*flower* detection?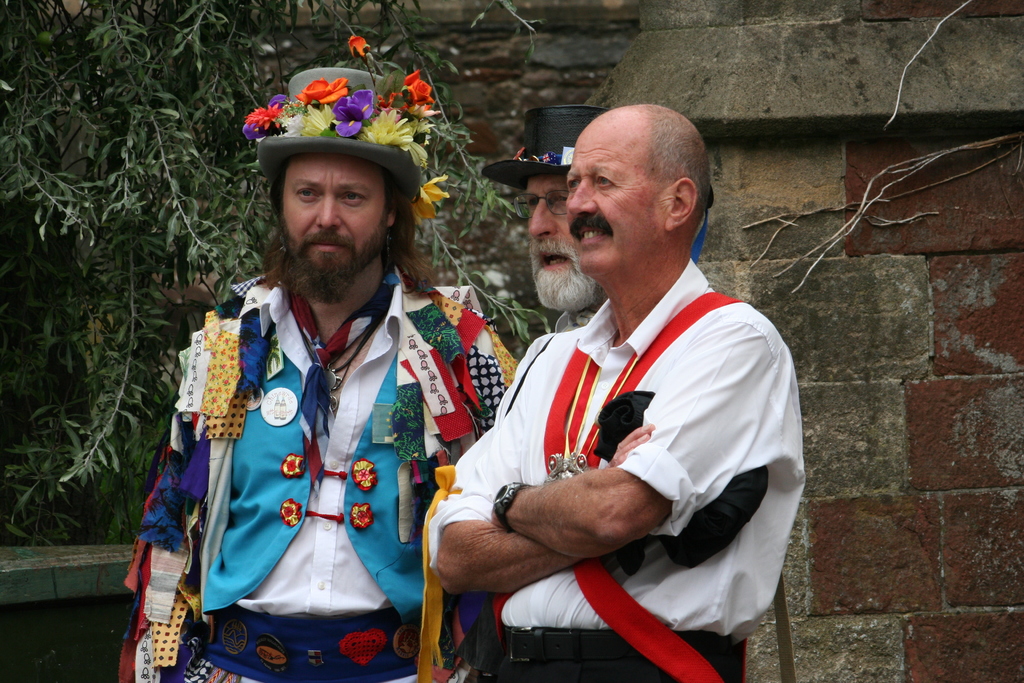
left=282, top=453, right=307, bottom=478
